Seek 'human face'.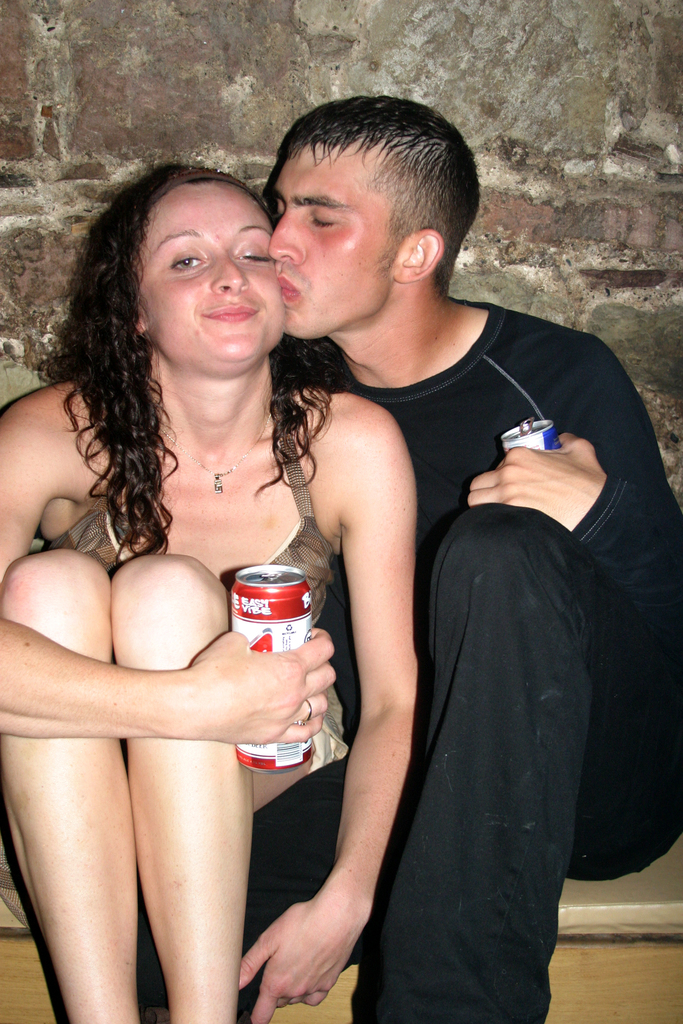
pyautogui.locateOnScreen(264, 147, 407, 335).
